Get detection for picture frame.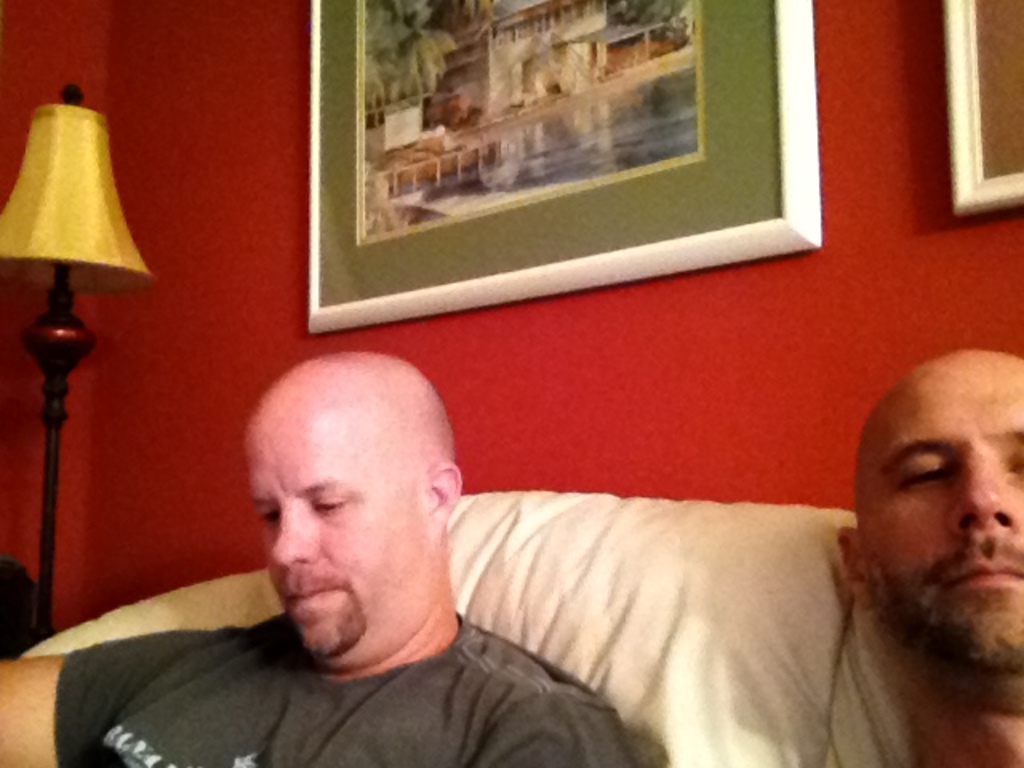
Detection: detection(941, 2, 1022, 218).
